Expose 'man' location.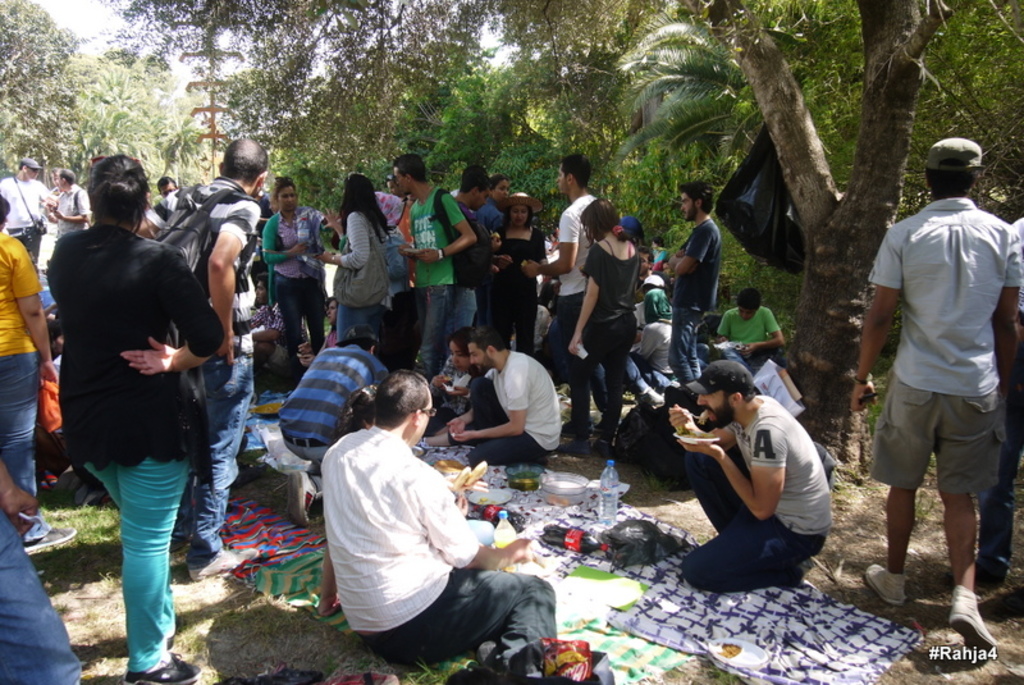
Exposed at (276, 329, 380, 481).
